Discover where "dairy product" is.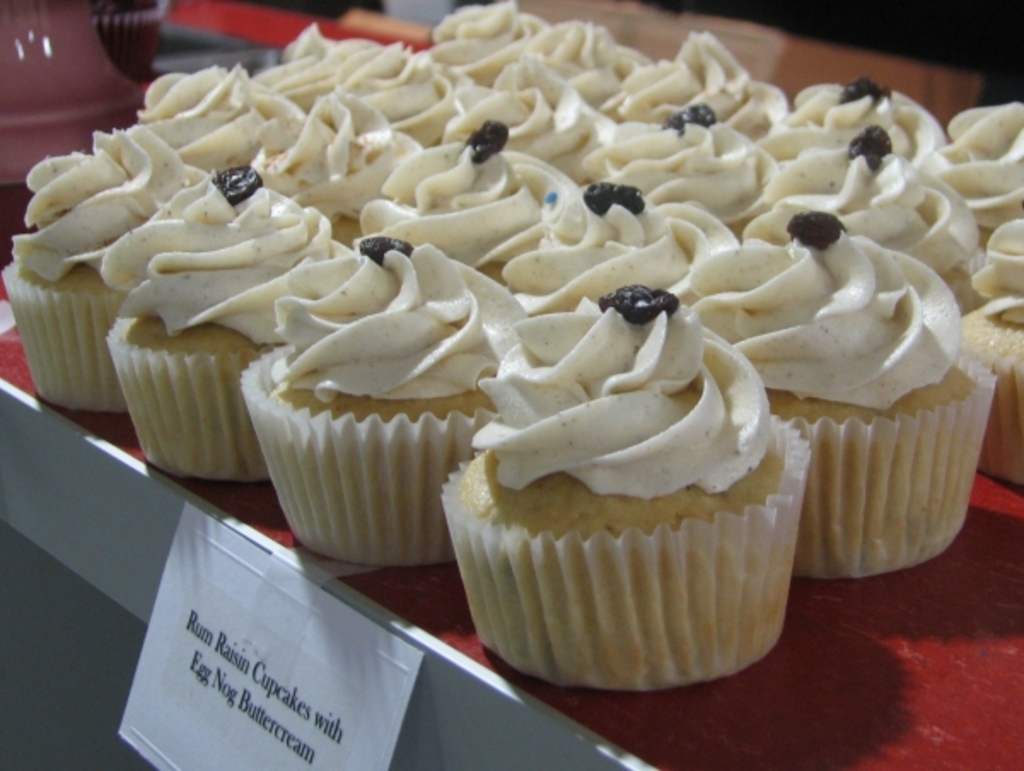
Discovered at box=[212, 237, 543, 408].
